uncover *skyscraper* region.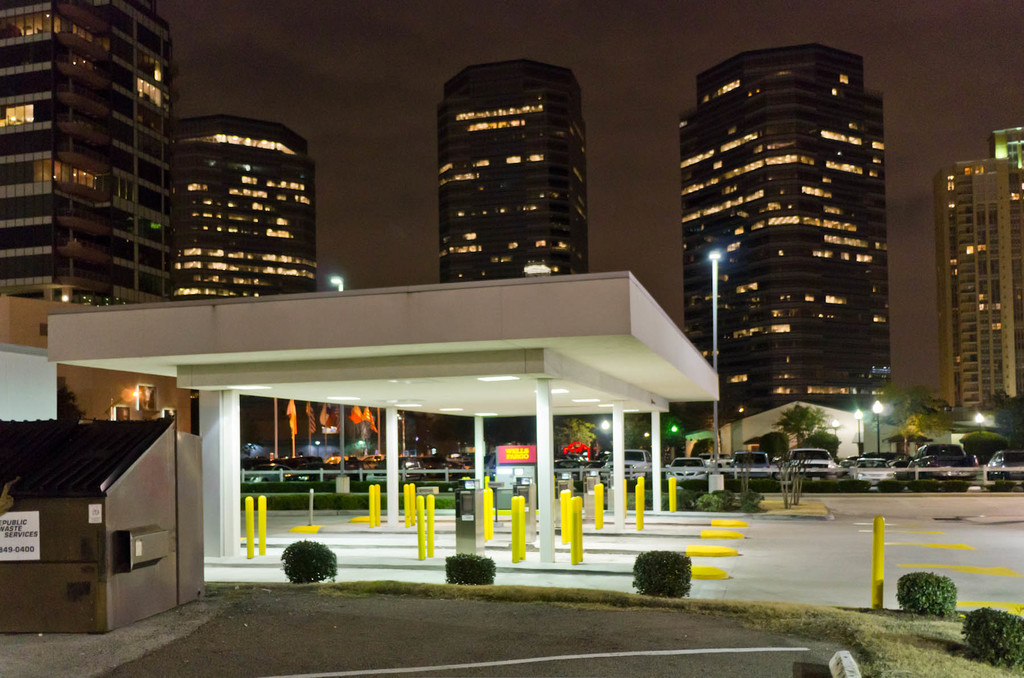
Uncovered: pyautogui.locateOnScreen(991, 128, 1023, 162).
